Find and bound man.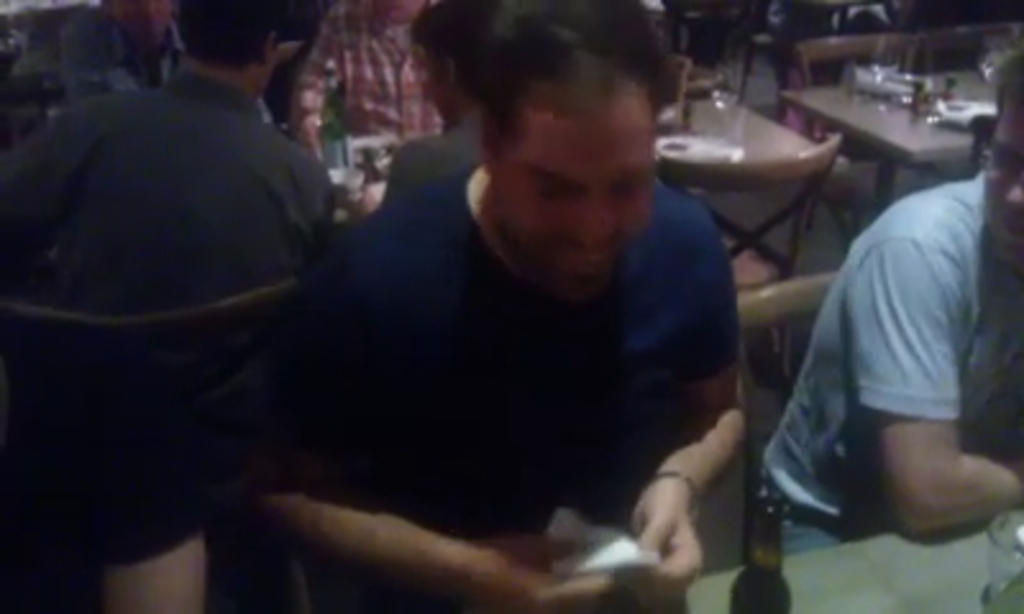
Bound: box=[760, 51, 1021, 558].
